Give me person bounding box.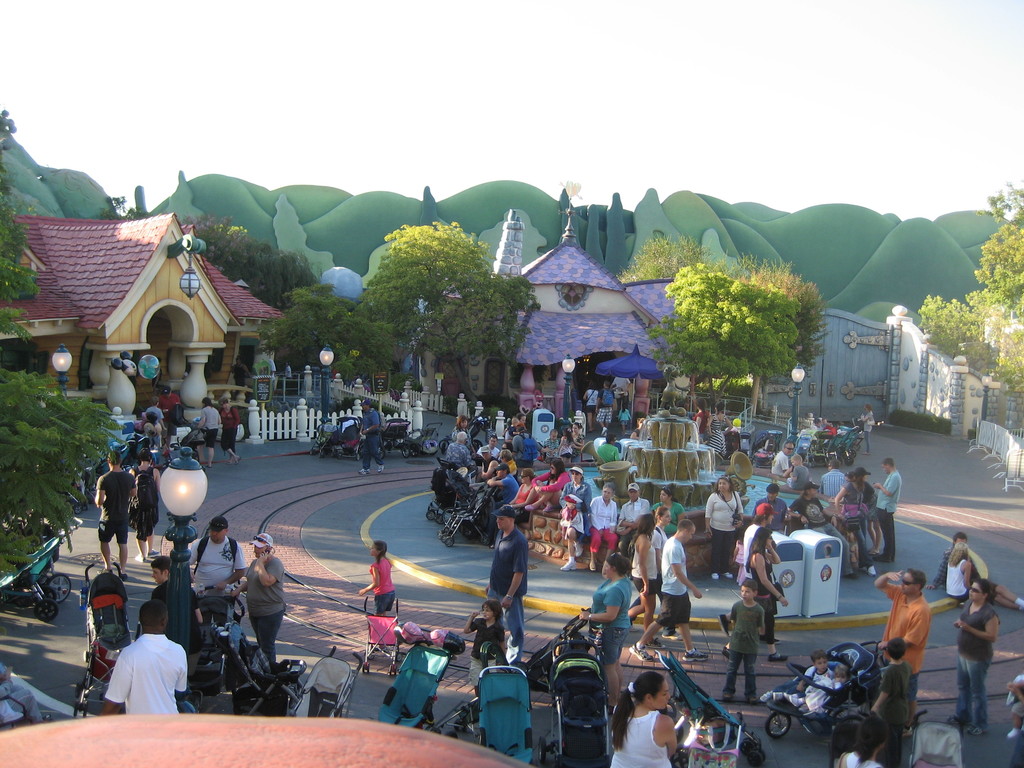
(x1=840, y1=713, x2=879, y2=767).
